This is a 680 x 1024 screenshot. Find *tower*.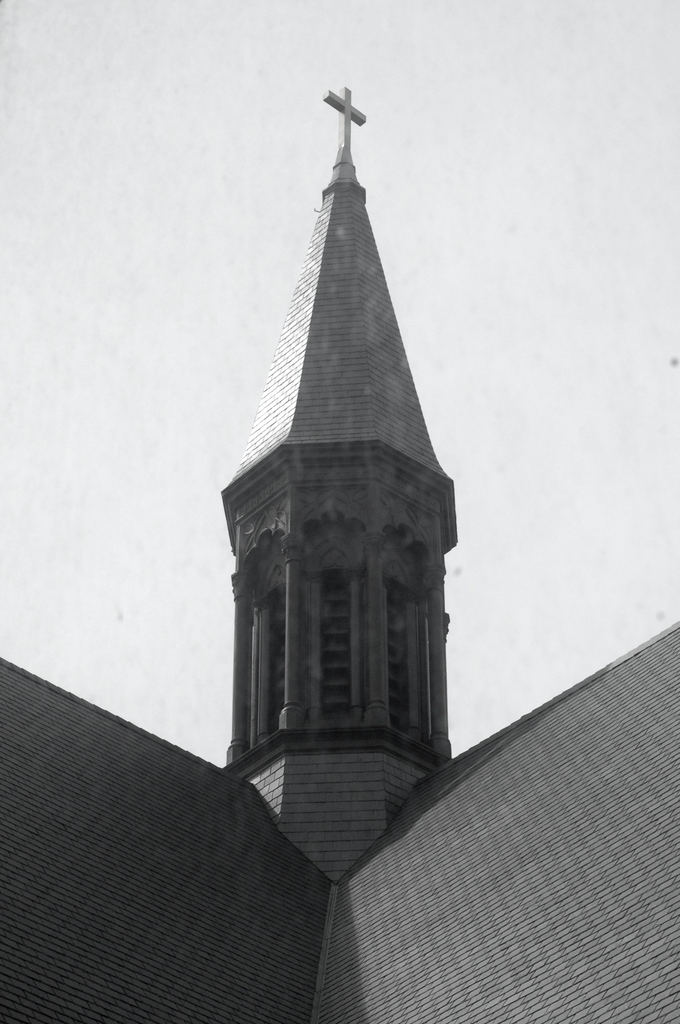
Bounding box: bbox=(196, 59, 486, 861).
